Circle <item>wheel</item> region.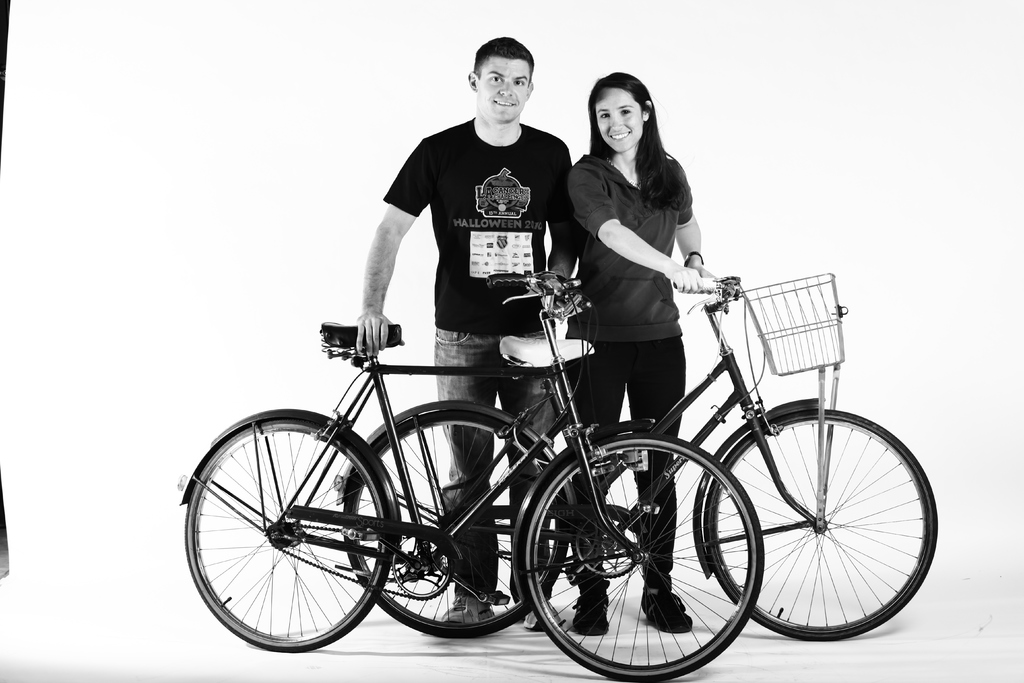
Region: <bbox>339, 403, 582, 636</bbox>.
